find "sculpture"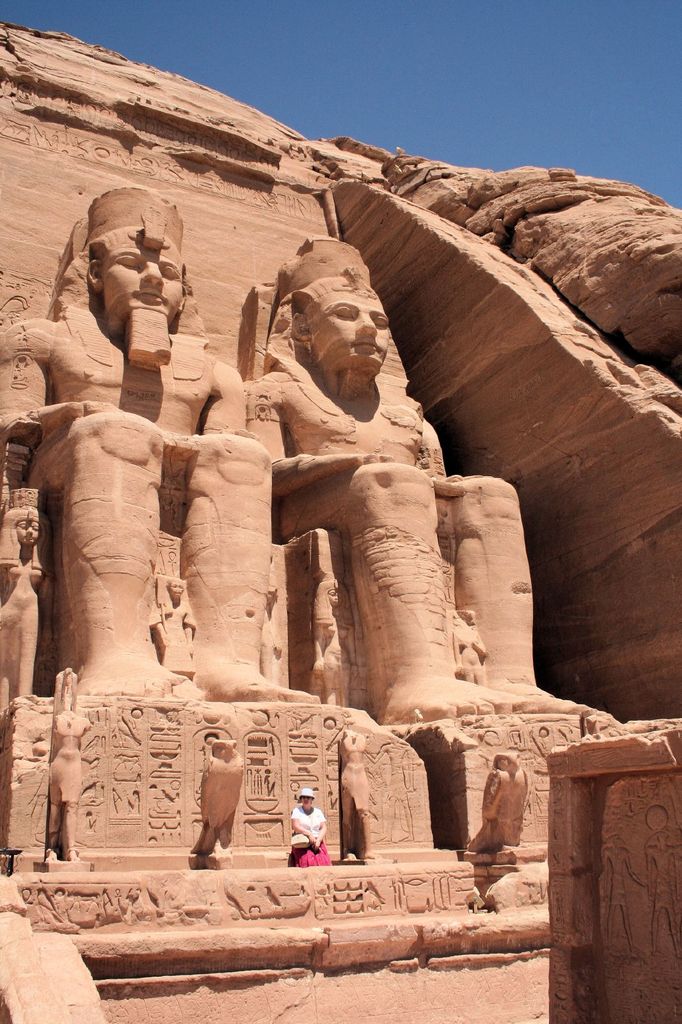
left=241, top=309, right=532, bottom=761
